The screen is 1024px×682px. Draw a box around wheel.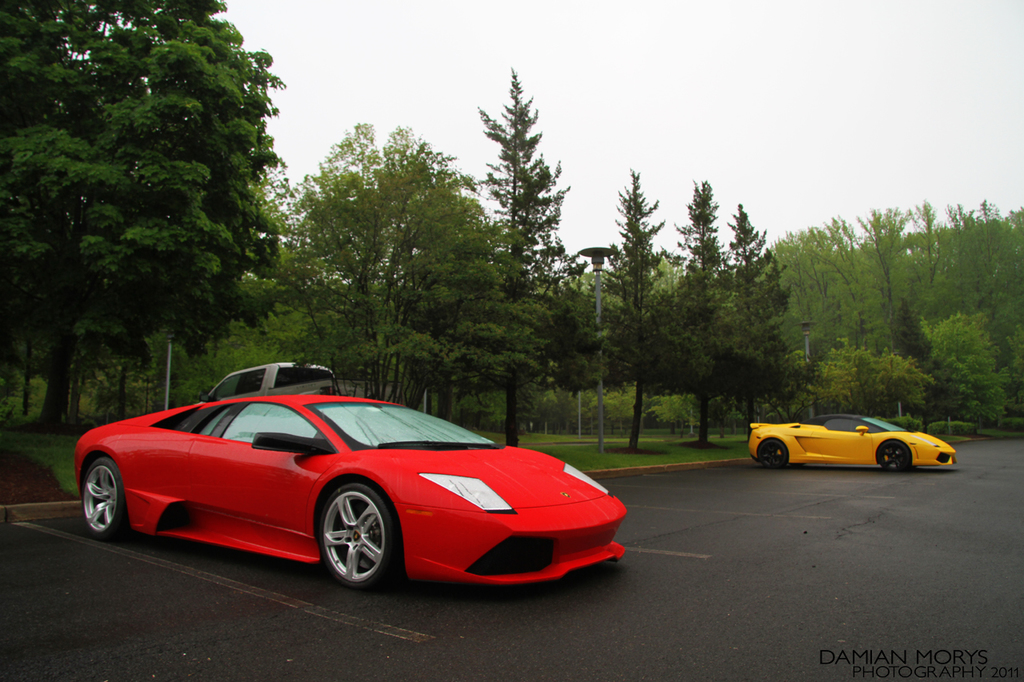
874:437:910:471.
